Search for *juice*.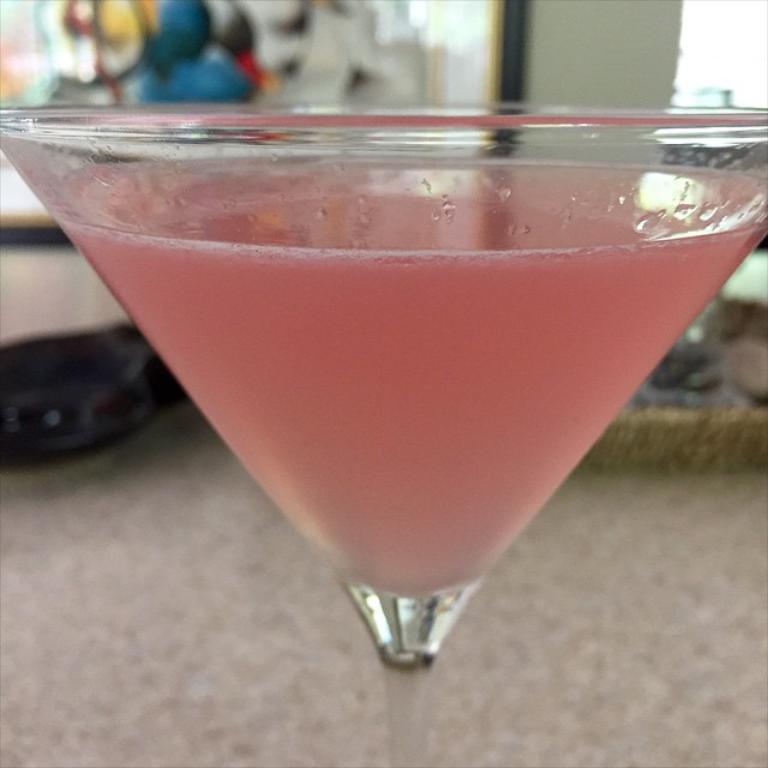
Found at (46, 158, 767, 595).
